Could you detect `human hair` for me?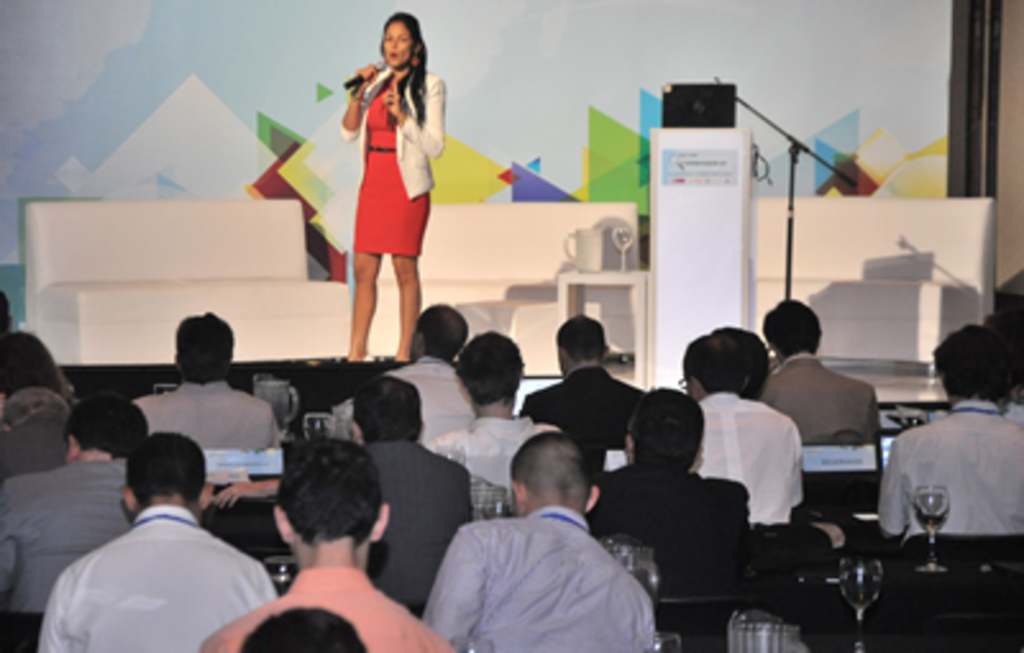
Detection result: 627/387/704/469.
